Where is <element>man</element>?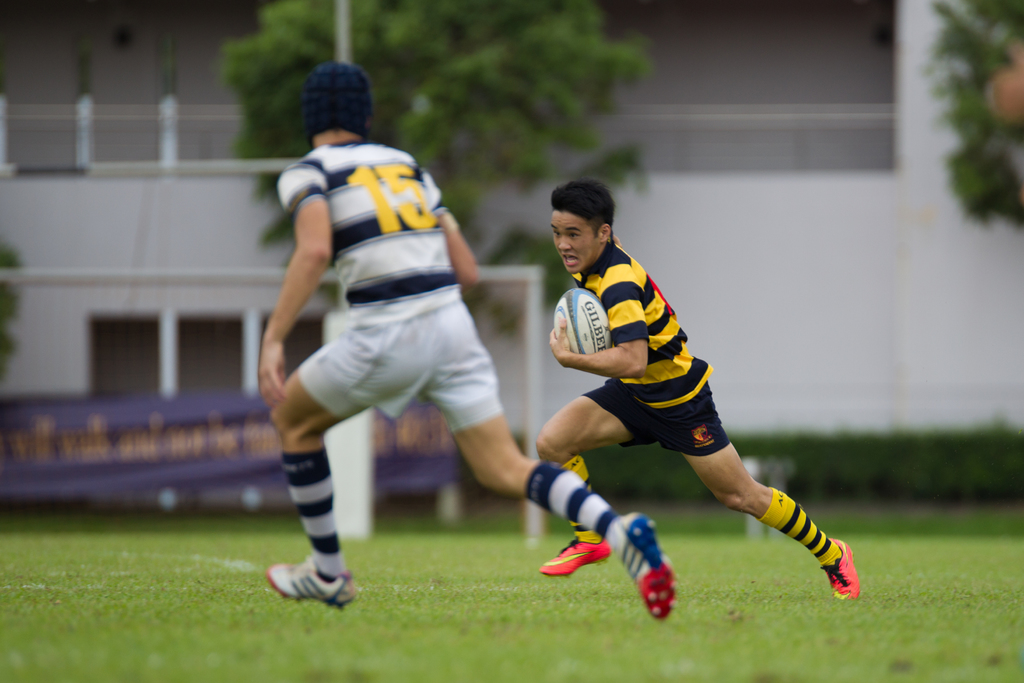
[left=262, top=56, right=676, bottom=621].
